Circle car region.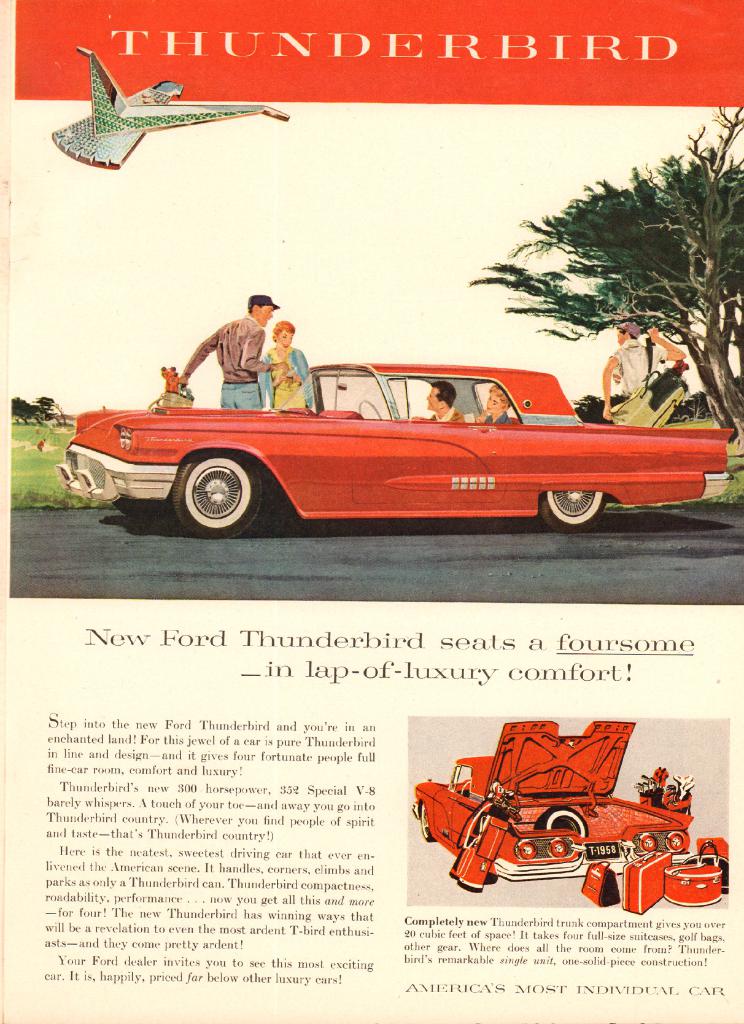
Region: (left=59, top=365, right=743, bottom=535).
